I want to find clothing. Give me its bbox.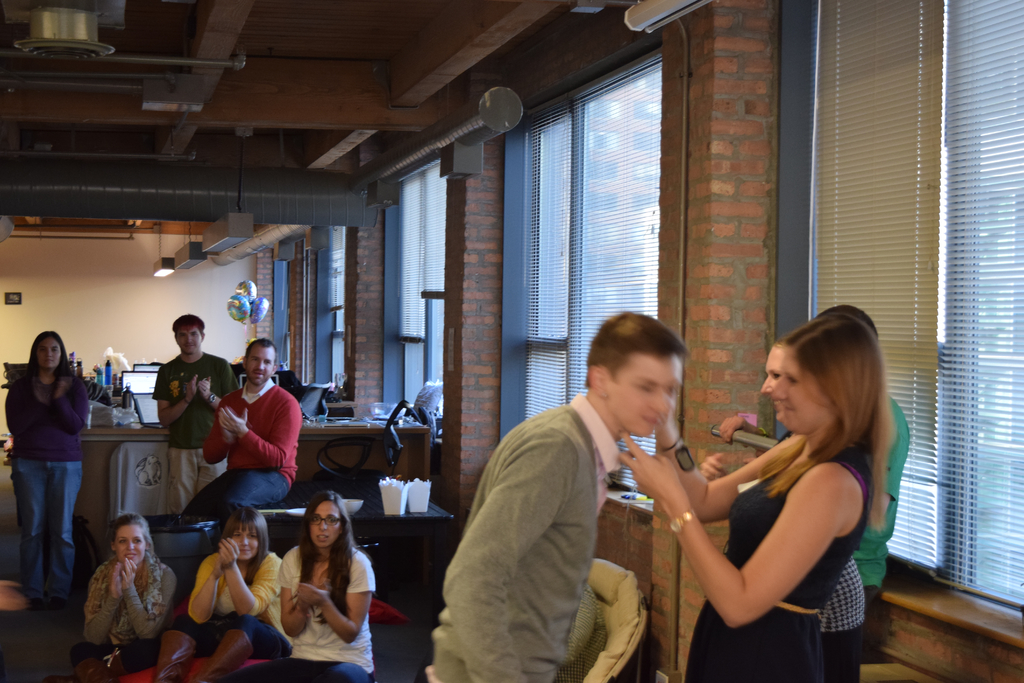
rect(274, 658, 356, 675).
